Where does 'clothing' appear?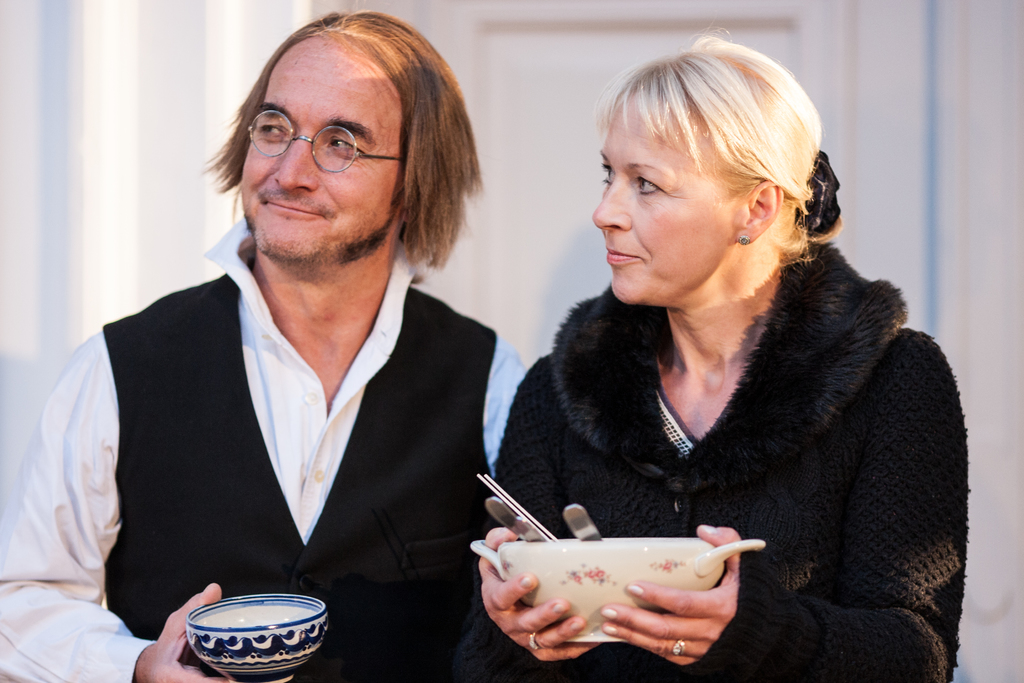
Appears at locate(0, 213, 533, 682).
